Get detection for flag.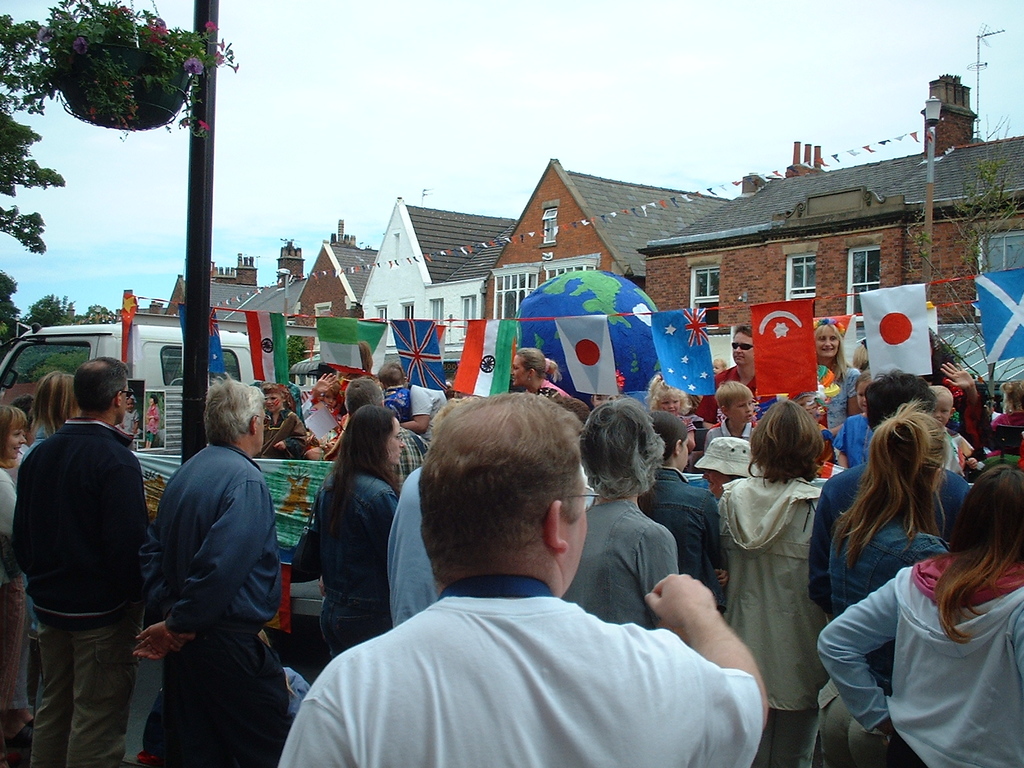
Detection: x1=177, y1=306, x2=228, y2=379.
